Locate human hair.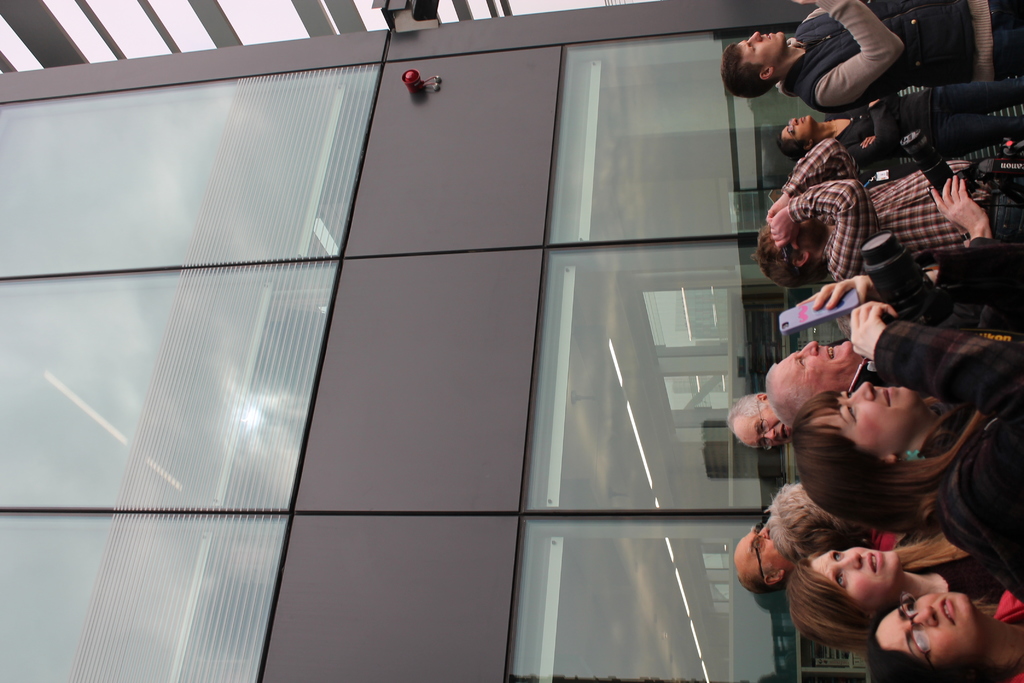
Bounding box: [left=789, top=390, right=988, bottom=539].
